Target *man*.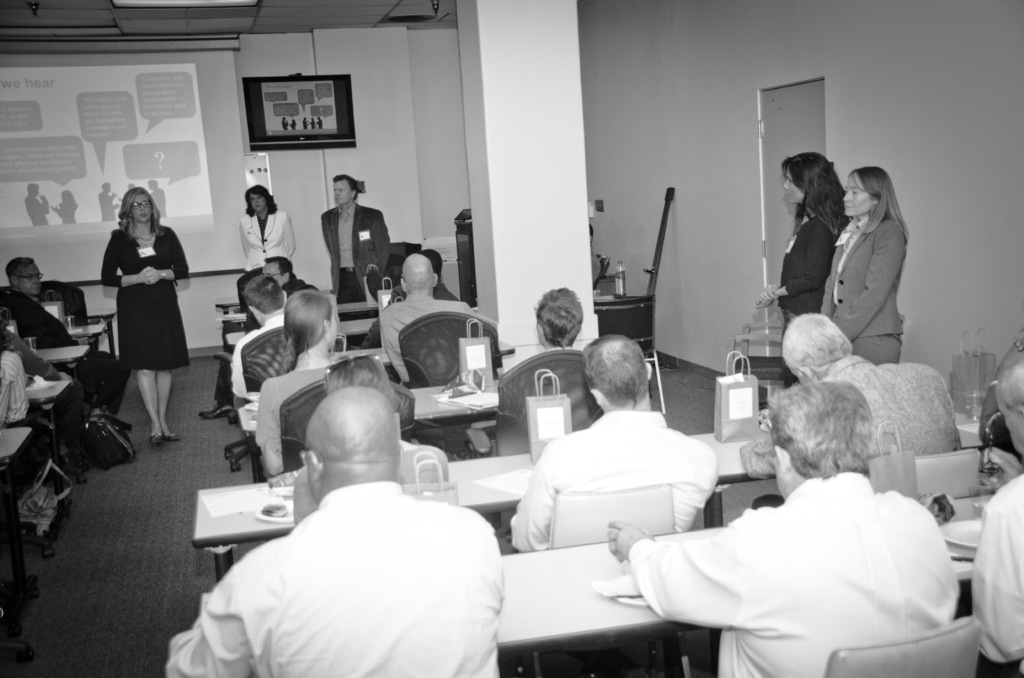
Target region: x1=24 y1=184 x2=51 y2=230.
